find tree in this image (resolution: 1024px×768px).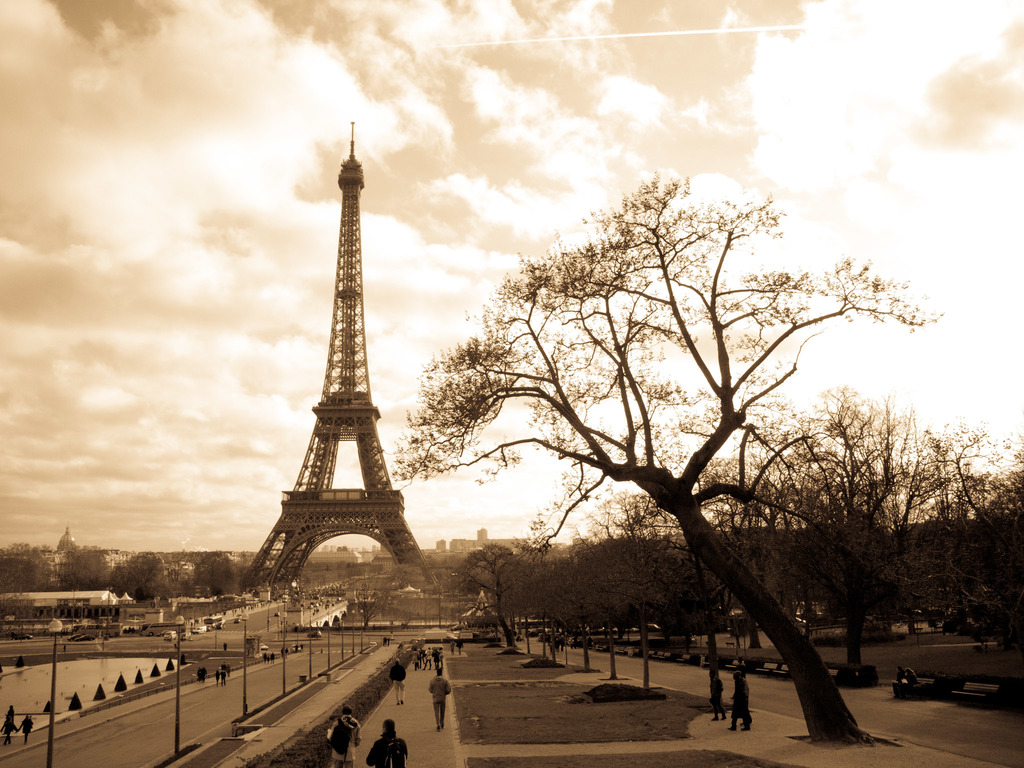
l=687, t=367, r=960, b=675.
